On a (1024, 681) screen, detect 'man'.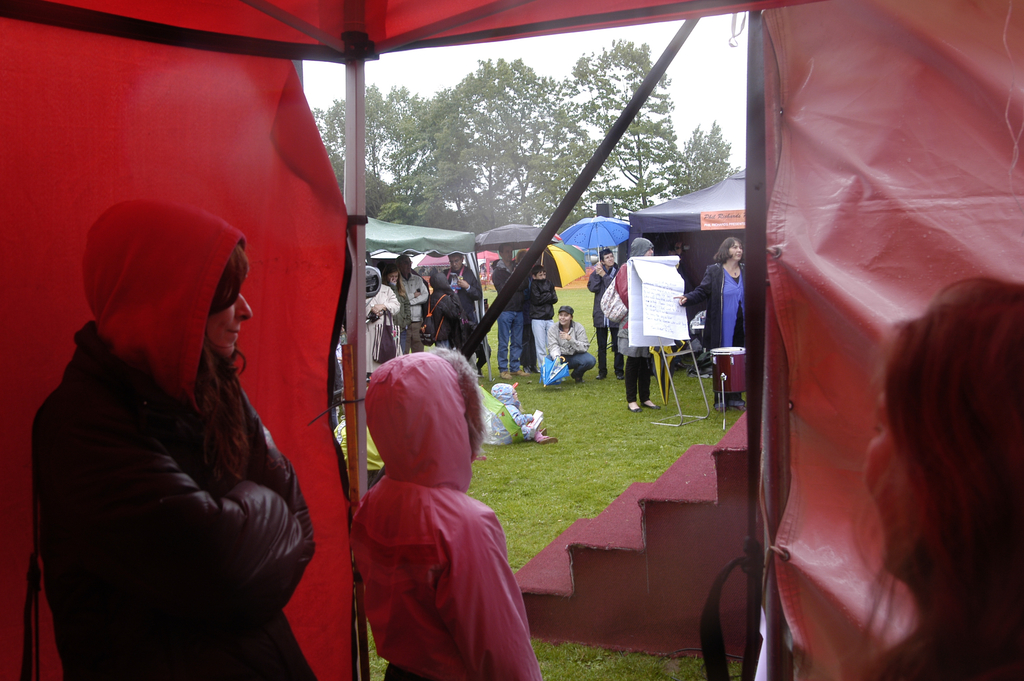
396 251 428 356.
